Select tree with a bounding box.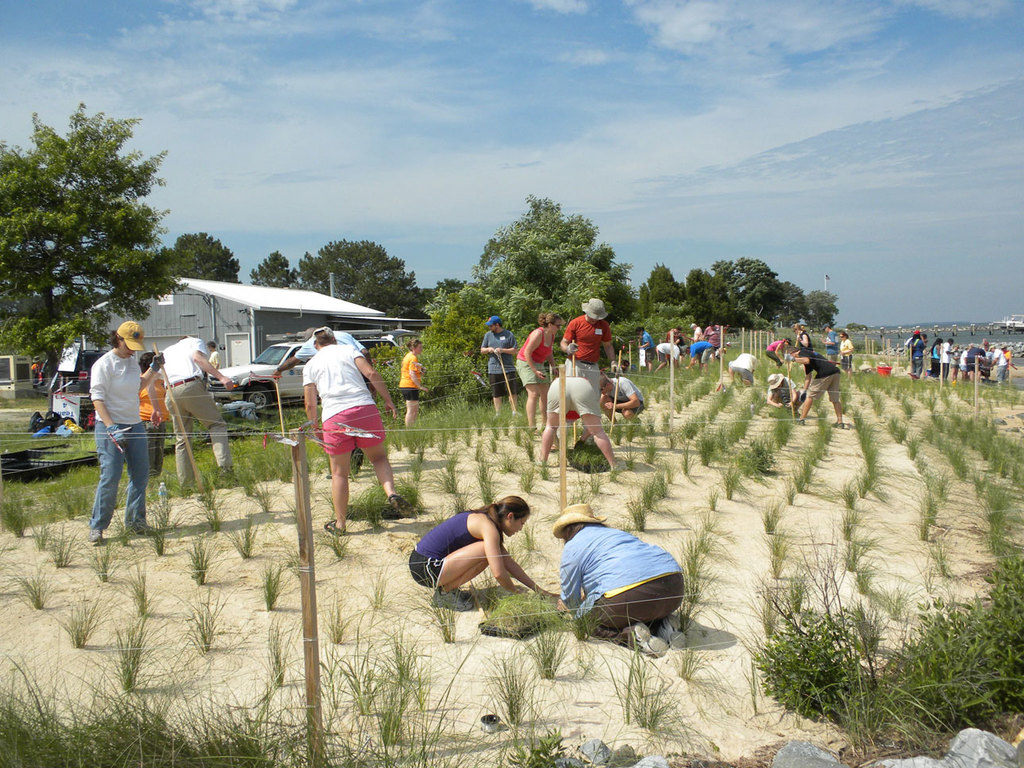
detection(143, 230, 244, 284).
